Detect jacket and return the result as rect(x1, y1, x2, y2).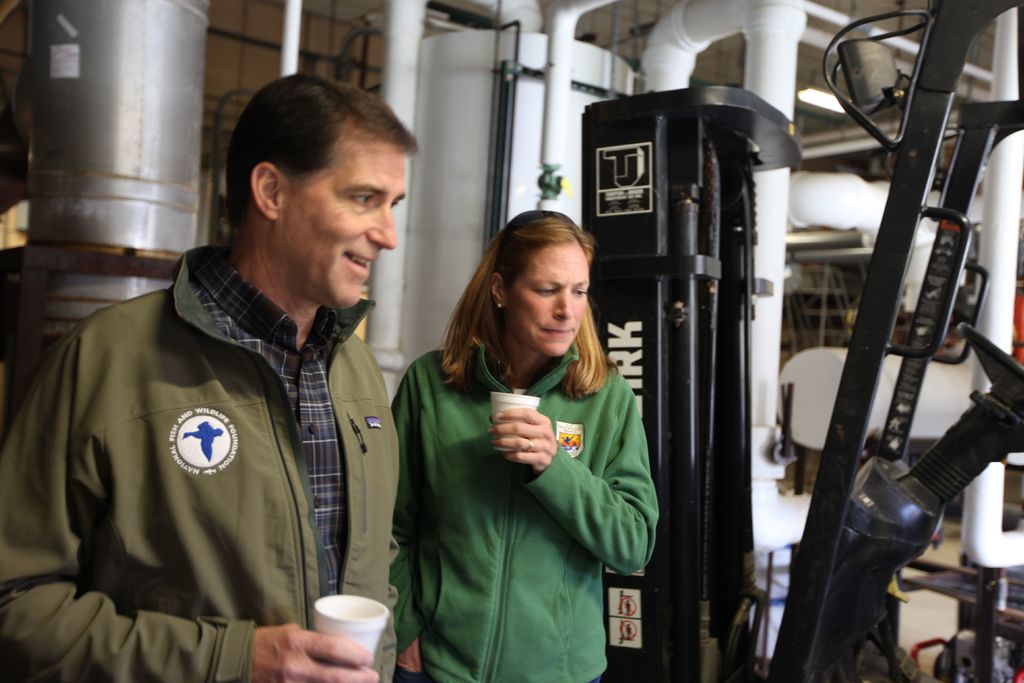
rect(0, 216, 421, 666).
